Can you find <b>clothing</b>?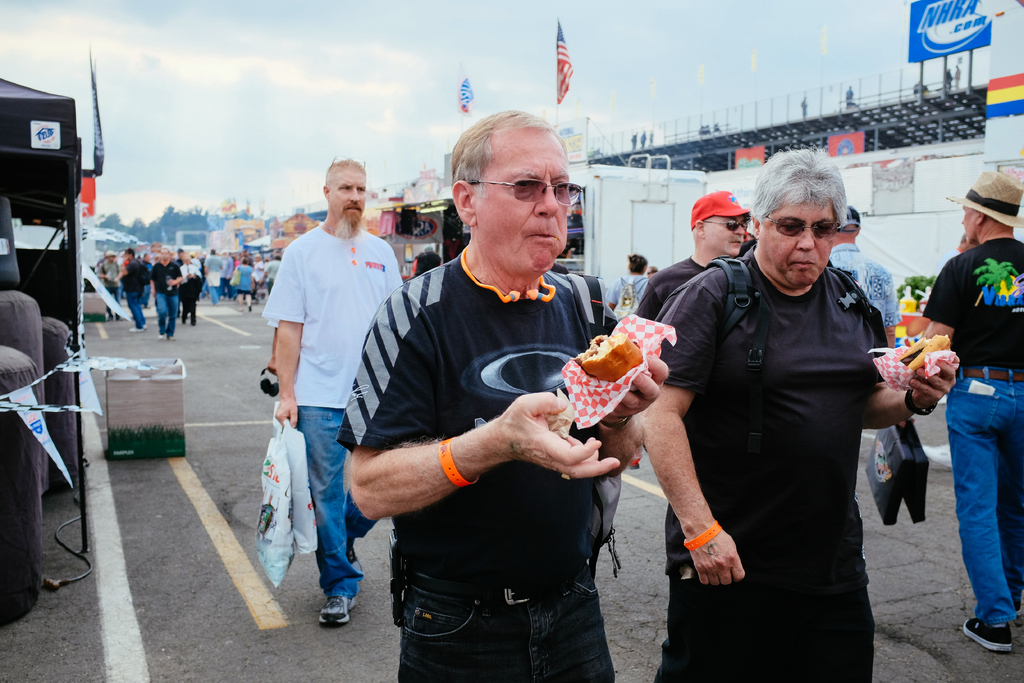
Yes, bounding box: x1=920 y1=236 x2=1023 y2=622.
